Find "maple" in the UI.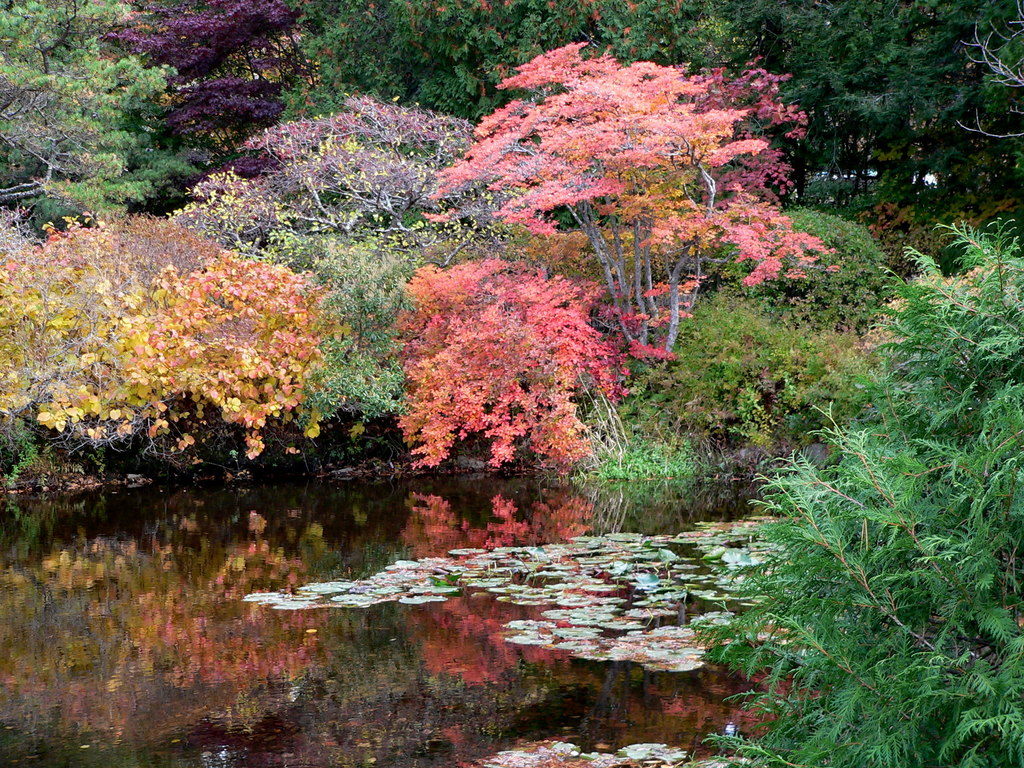
UI element at (left=428, top=36, right=826, bottom=378).
